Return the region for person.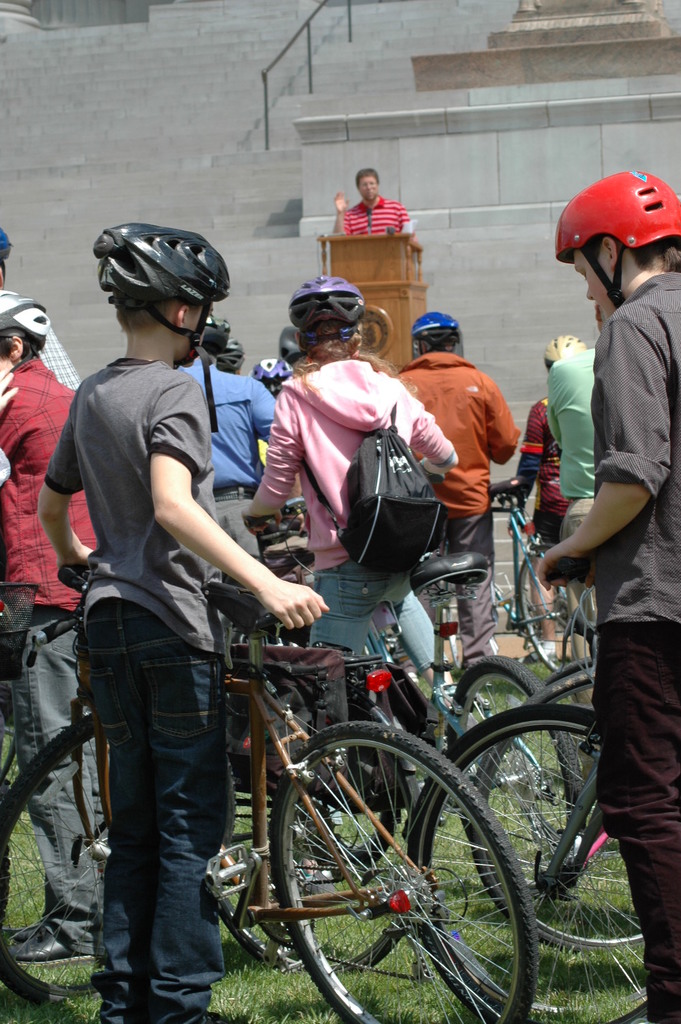
box=[245, 274, 464, 682].
